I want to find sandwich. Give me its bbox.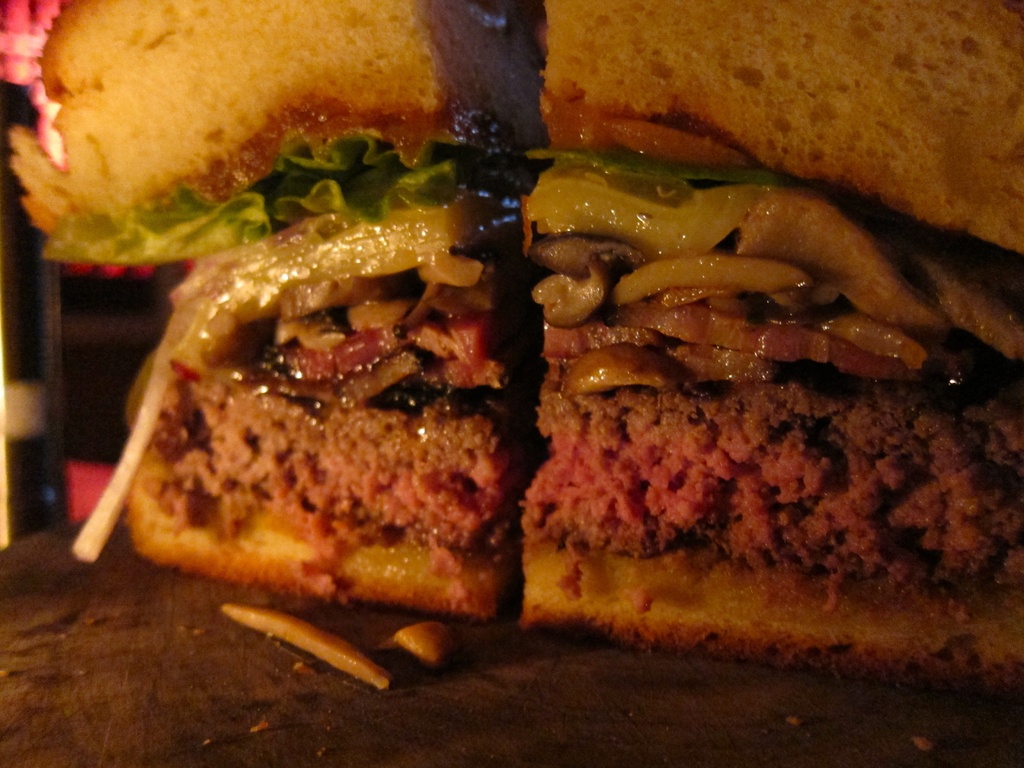
510, 0, 1023, 666.
